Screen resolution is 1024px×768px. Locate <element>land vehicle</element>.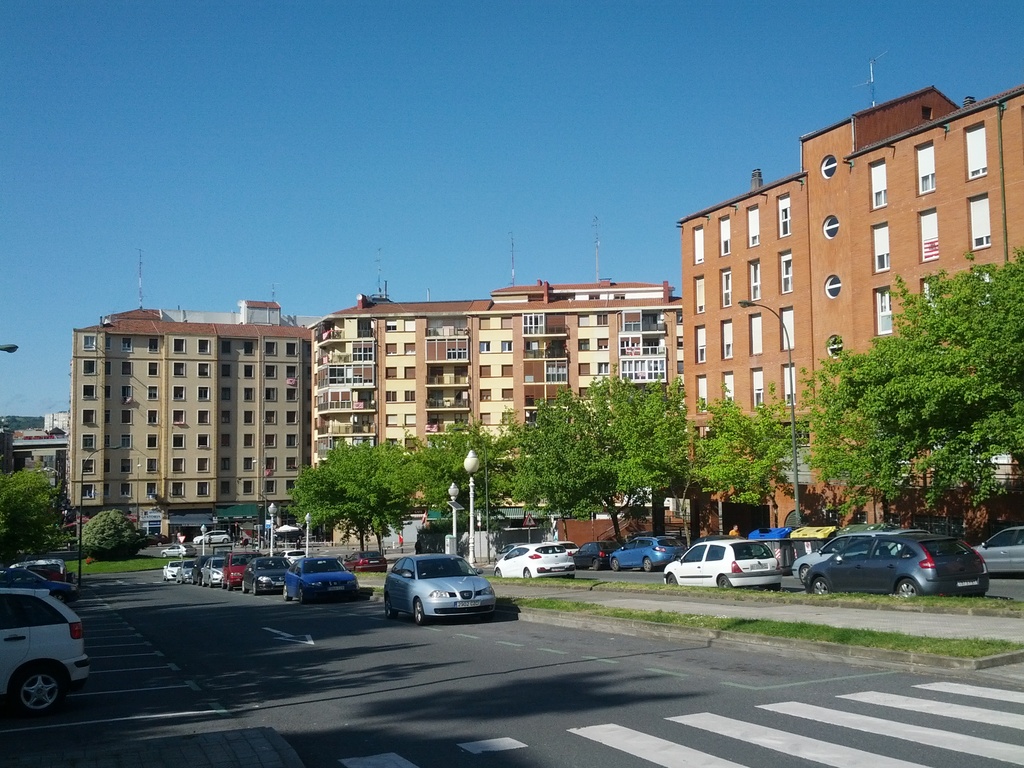
l=161, t=559, r=182, b=583.
